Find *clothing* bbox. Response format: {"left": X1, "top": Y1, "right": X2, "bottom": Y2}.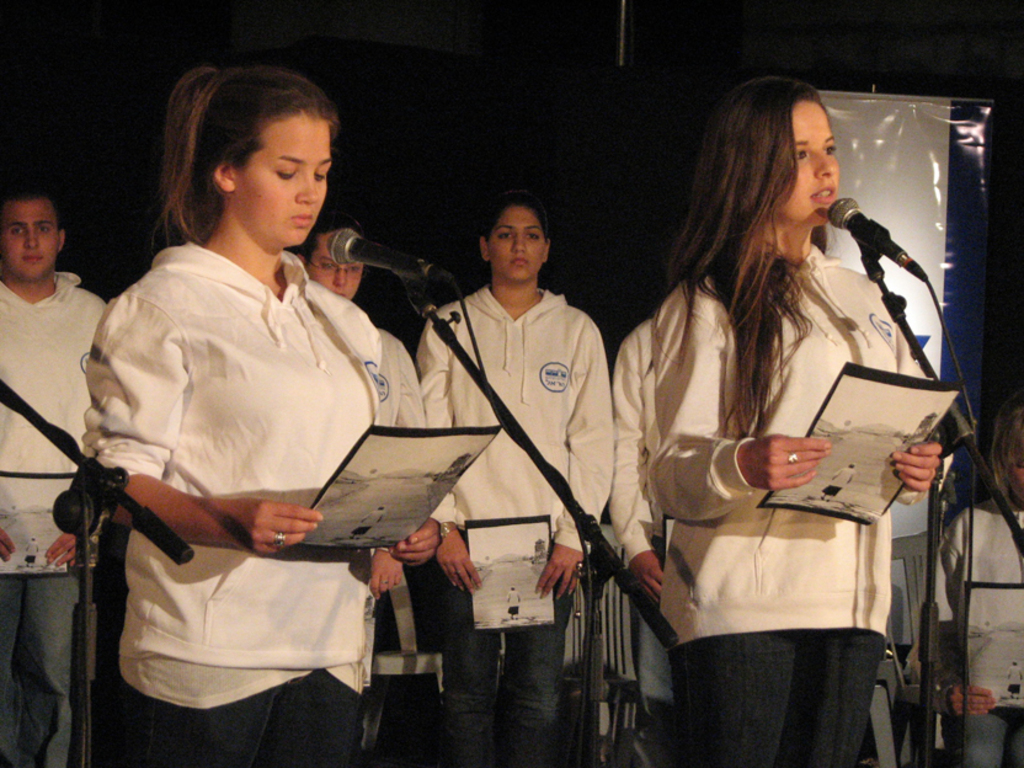
{"left": 79, "top": 238, "right": 384, "bottom": 767}.
